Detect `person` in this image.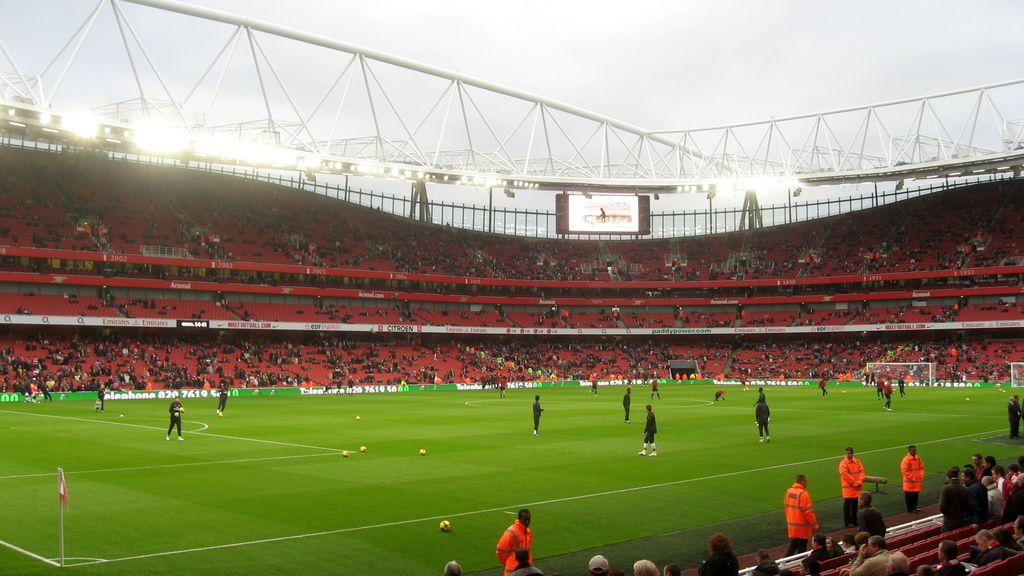
Detection: locate(752, 396, 771, 444).
